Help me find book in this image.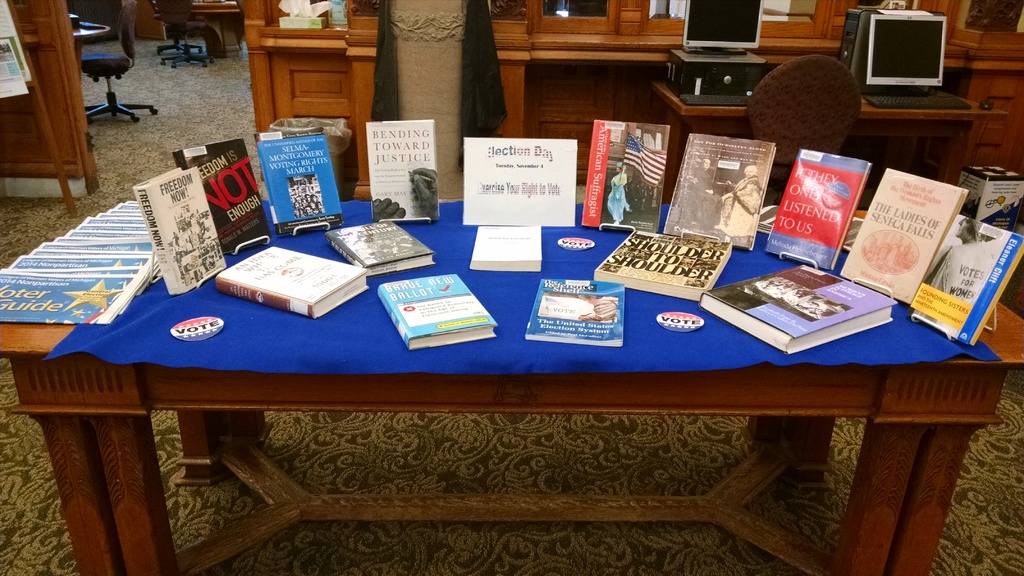
Found it: [325, 214, 435, 275].
